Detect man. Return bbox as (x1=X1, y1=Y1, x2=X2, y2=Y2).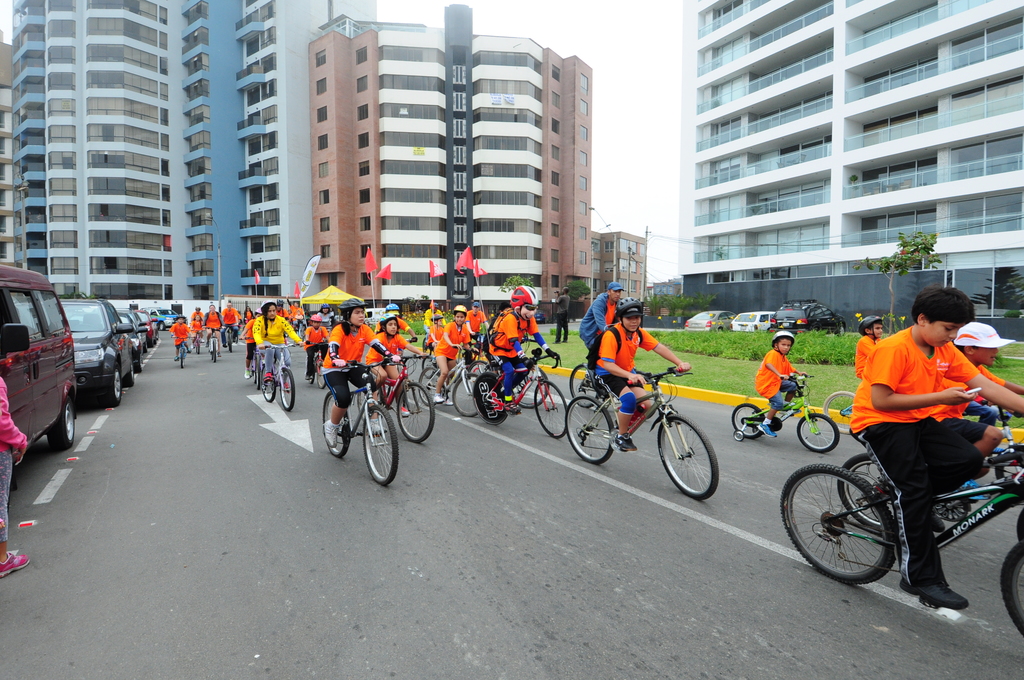
(x1=582, y1=279, x2=622, y2=384).
